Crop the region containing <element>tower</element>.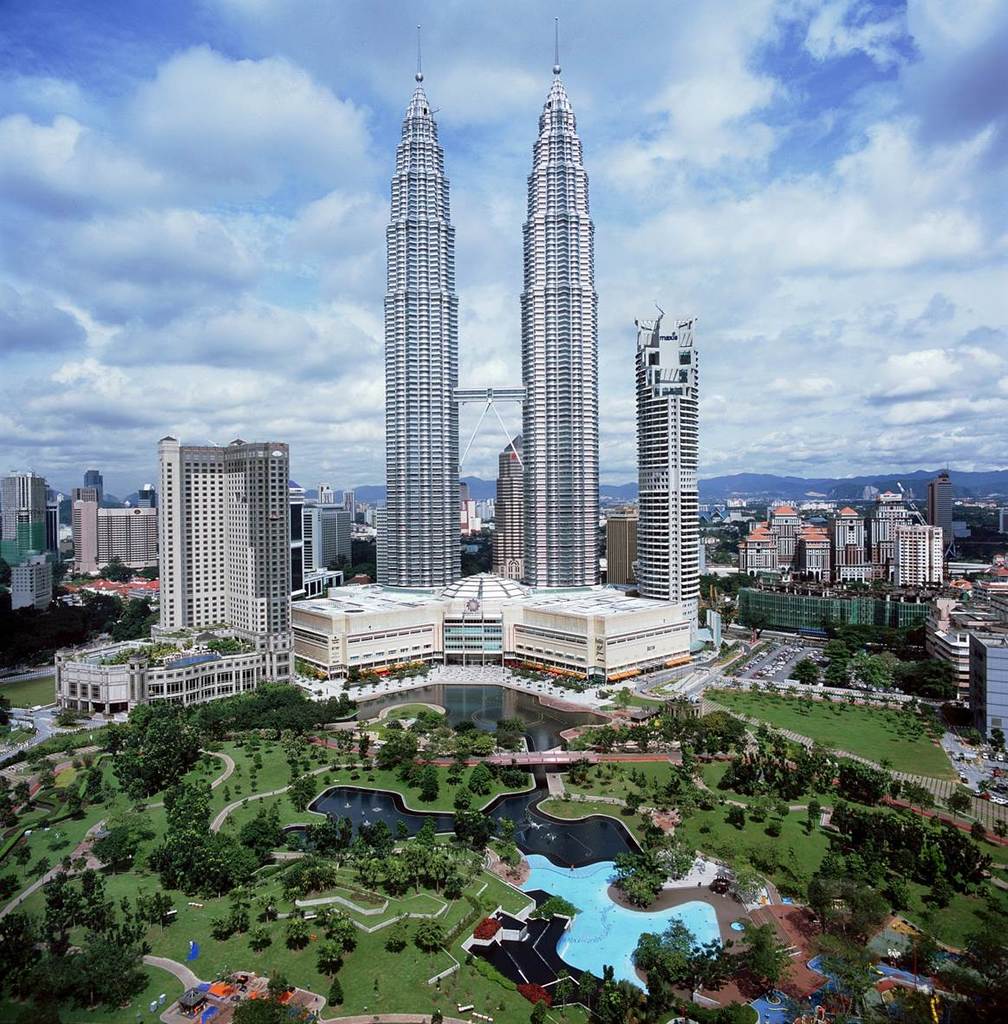
Crop region: detection(153, 433, 286, 649).
